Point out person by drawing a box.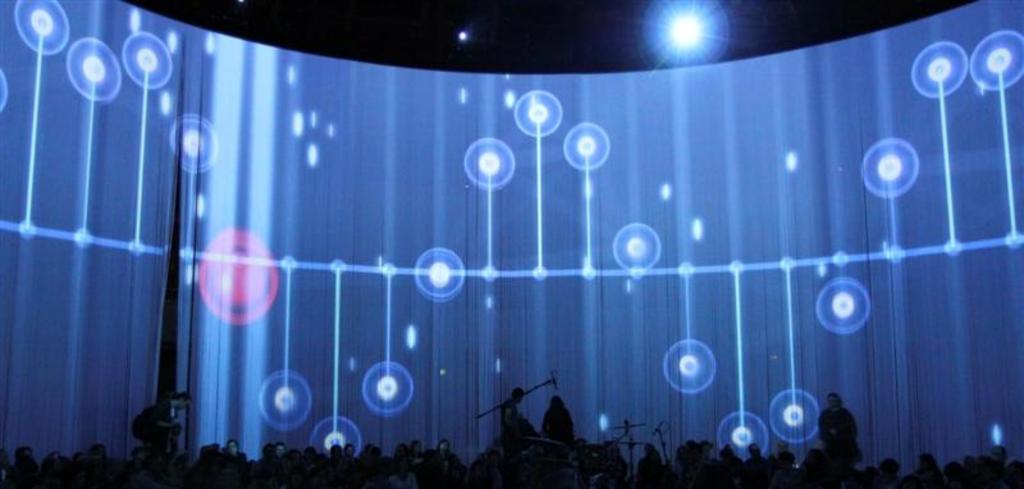
[817, 392, 863, 465].
